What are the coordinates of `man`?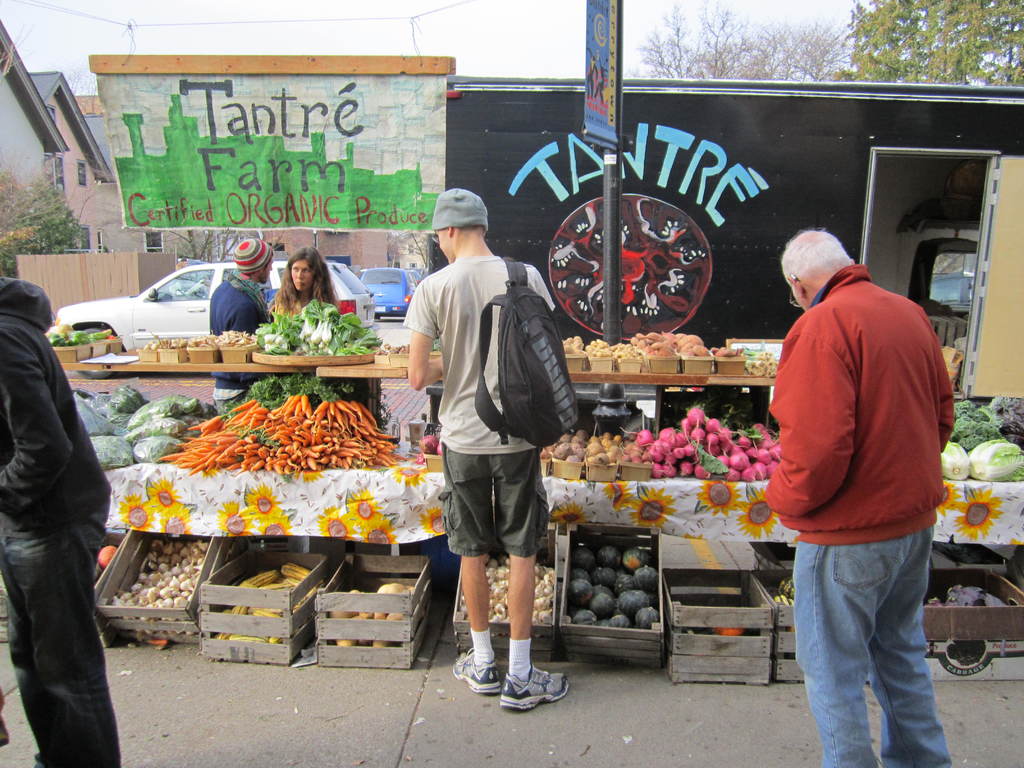
0:275:122:767.
